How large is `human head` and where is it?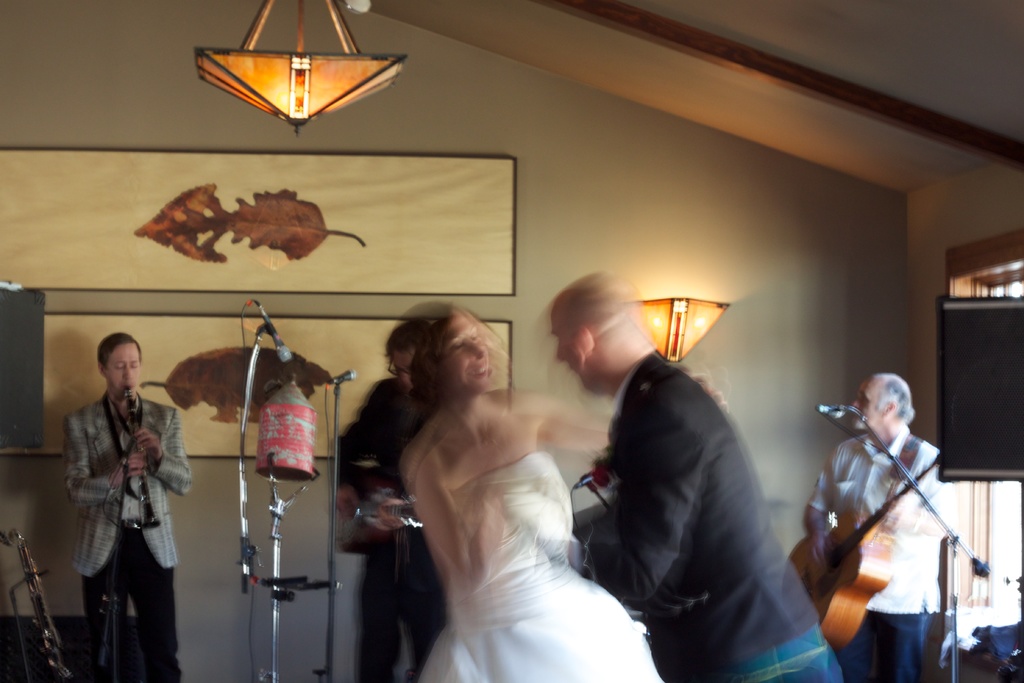
Bounding box: pyautogui.locateOnScreen(376, 322, 429, 391).
